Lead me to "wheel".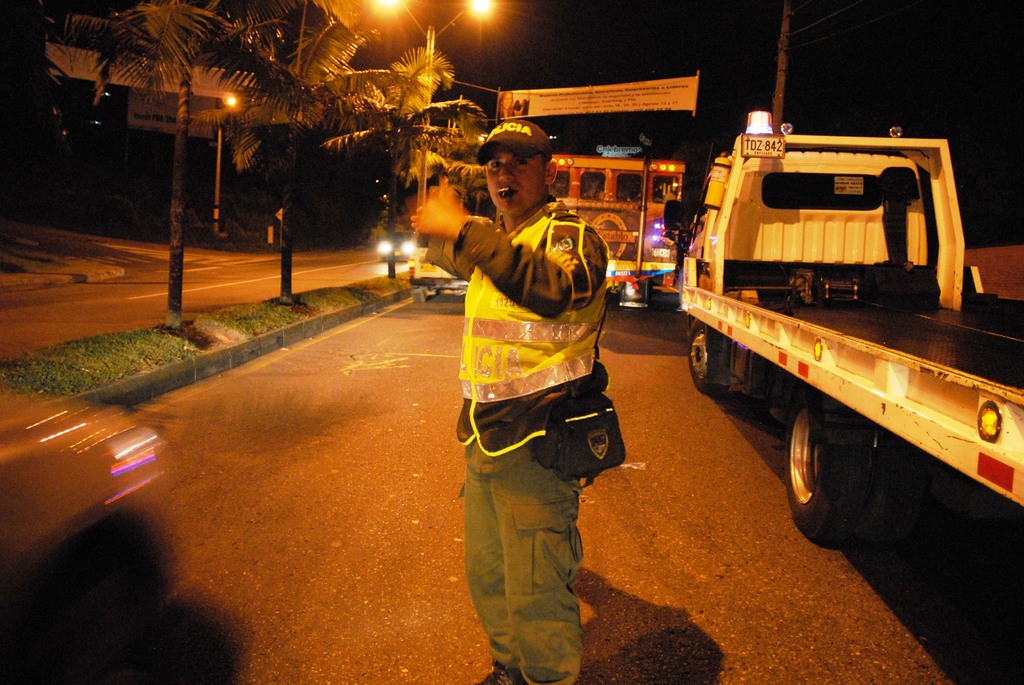
Lead to [781,397,876,546].
